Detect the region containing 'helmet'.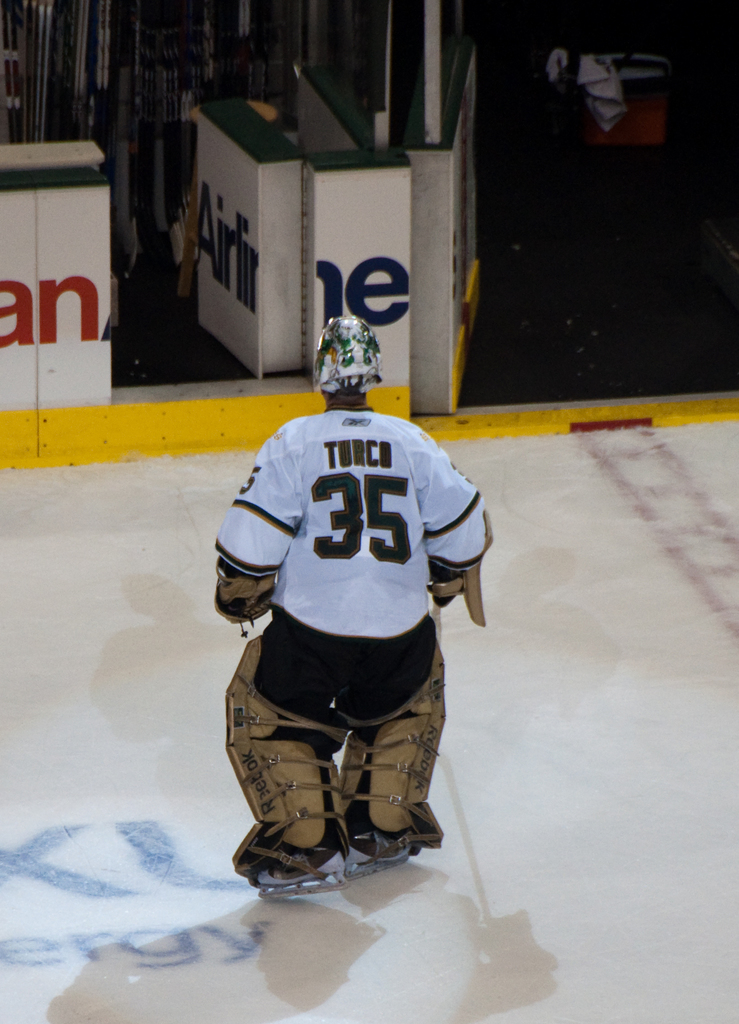
bbox(314, 321, 389, 402).
